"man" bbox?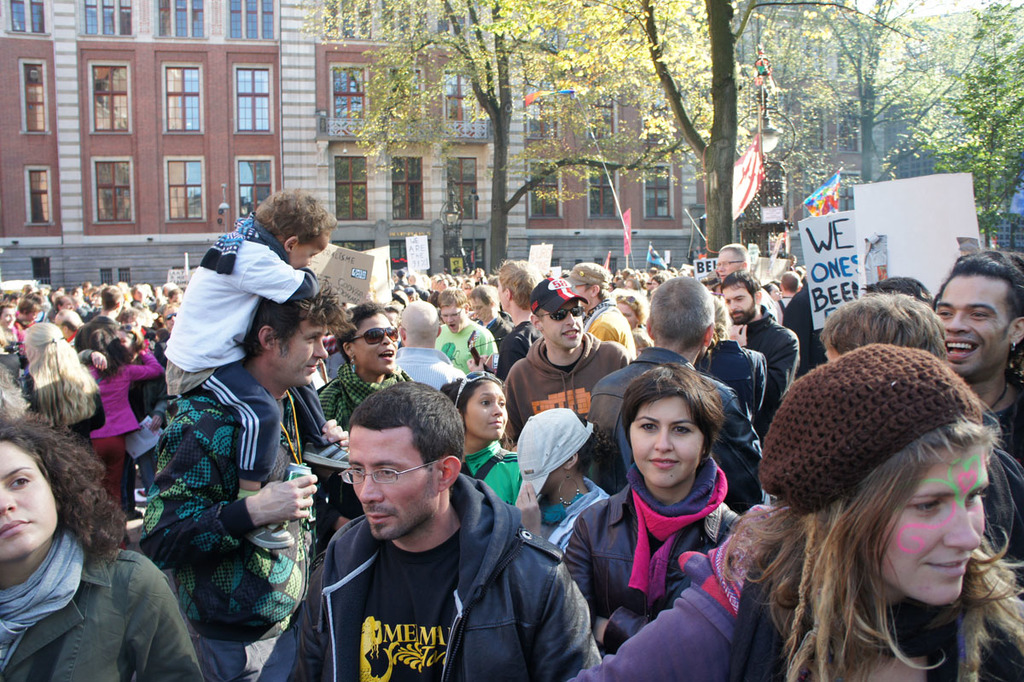
(484, 259, 542, 376)
